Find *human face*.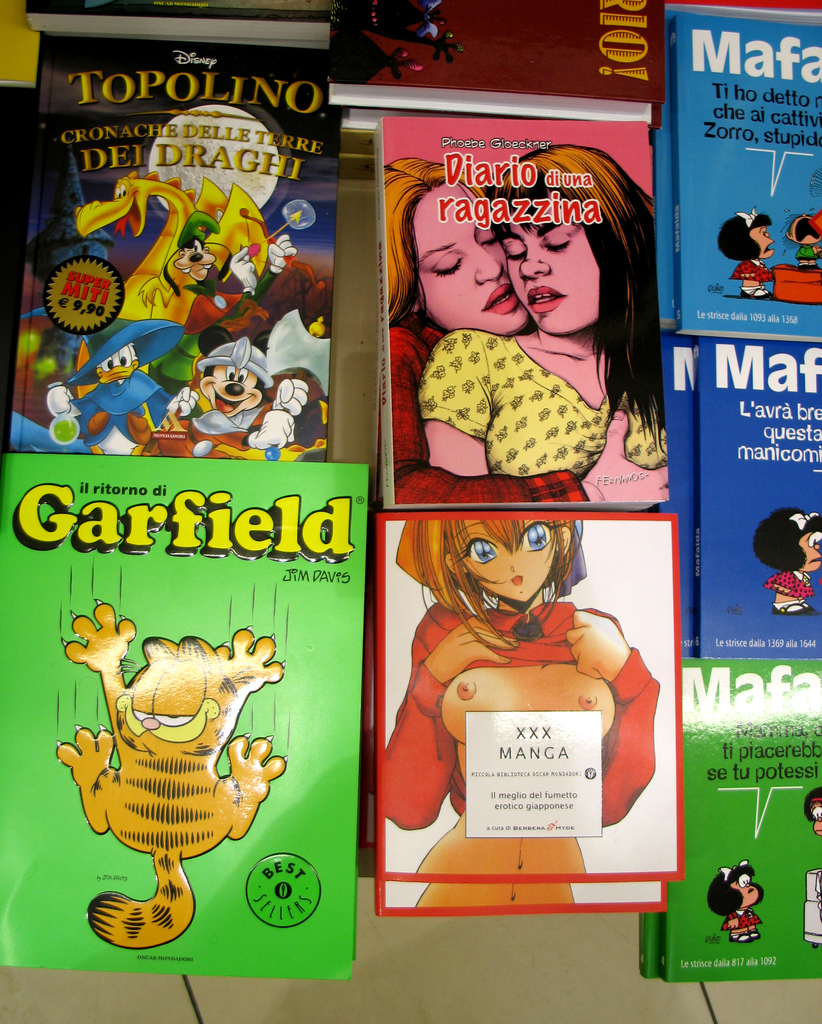
bbox=[411, 178, 531, 336].
